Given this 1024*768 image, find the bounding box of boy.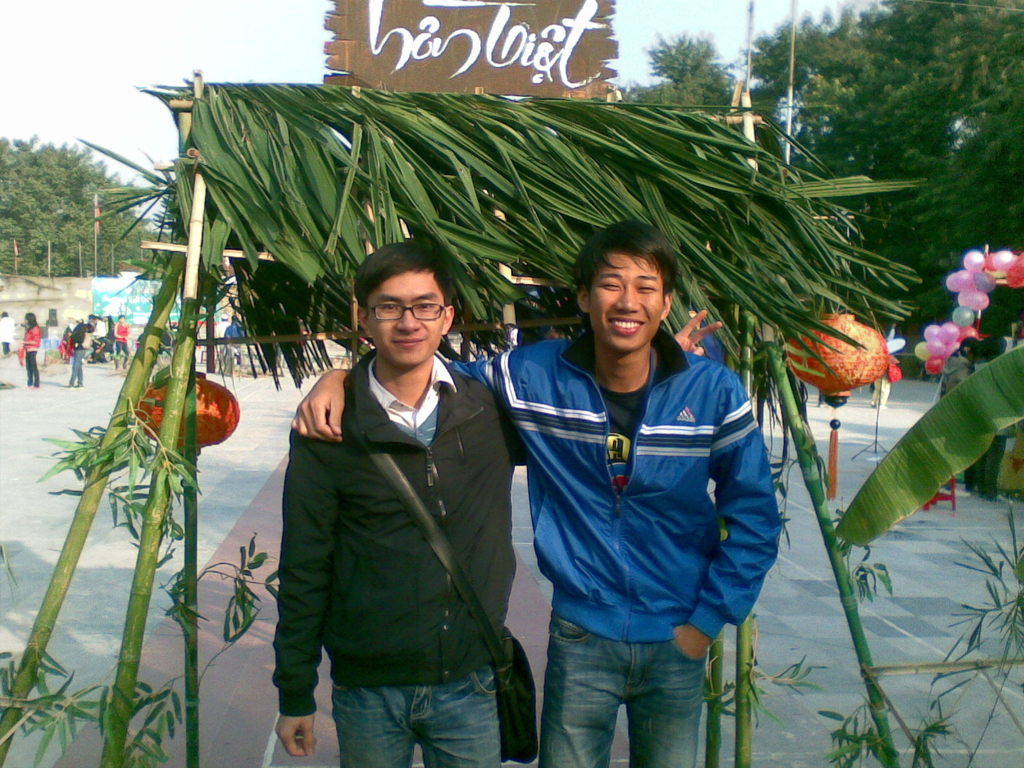
<bbox>273, 238, 726, 767</bbox>.
